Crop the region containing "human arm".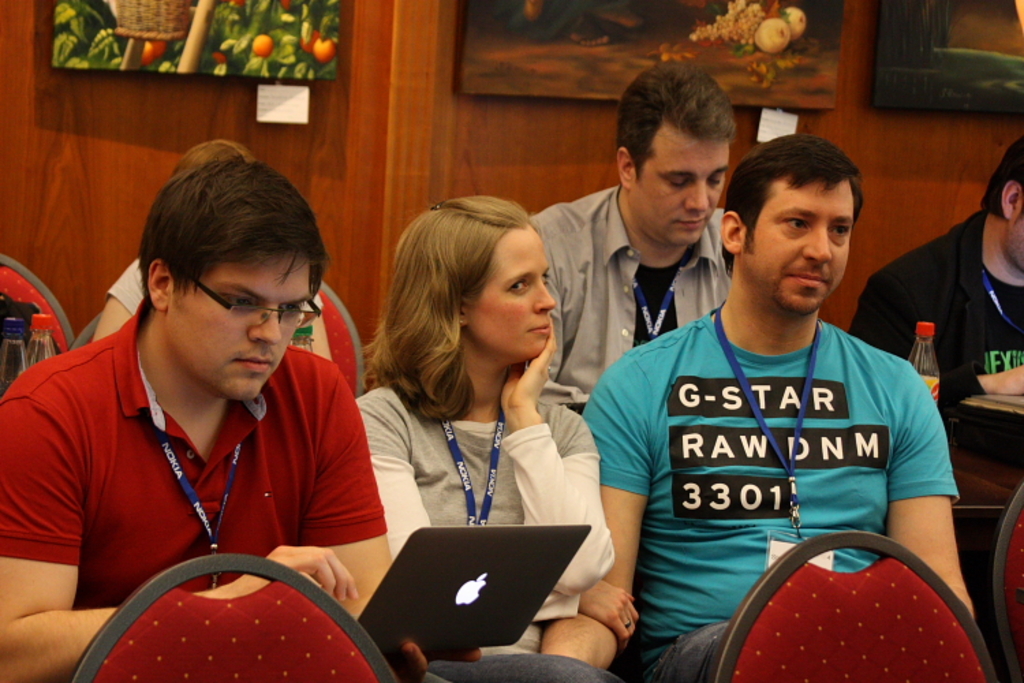
Crop region: (360, 399, 640, 639).
